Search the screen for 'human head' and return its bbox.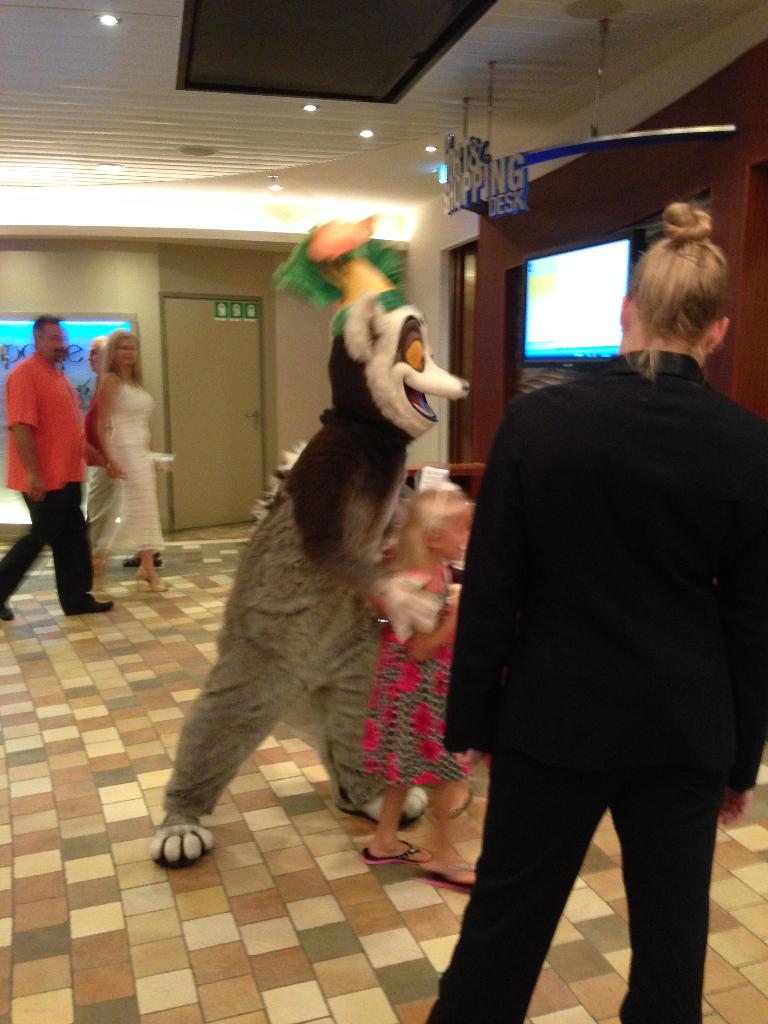
Found: detection(28, 310, 70, 366).
